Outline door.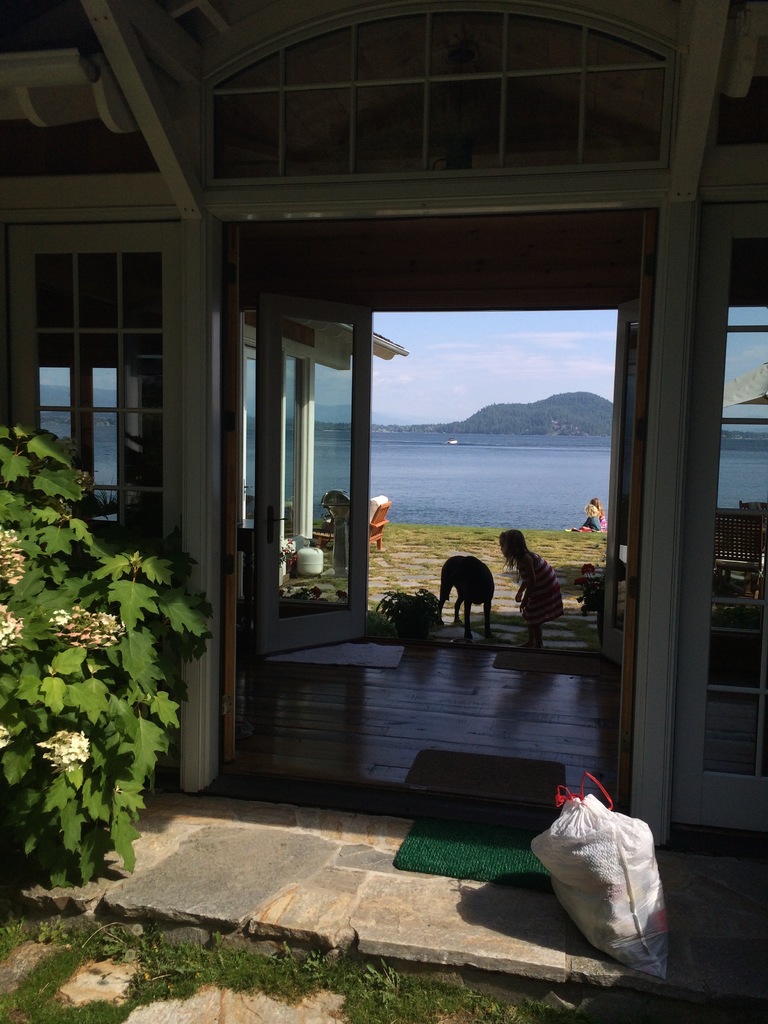
Outline: (600,300,641,665).
